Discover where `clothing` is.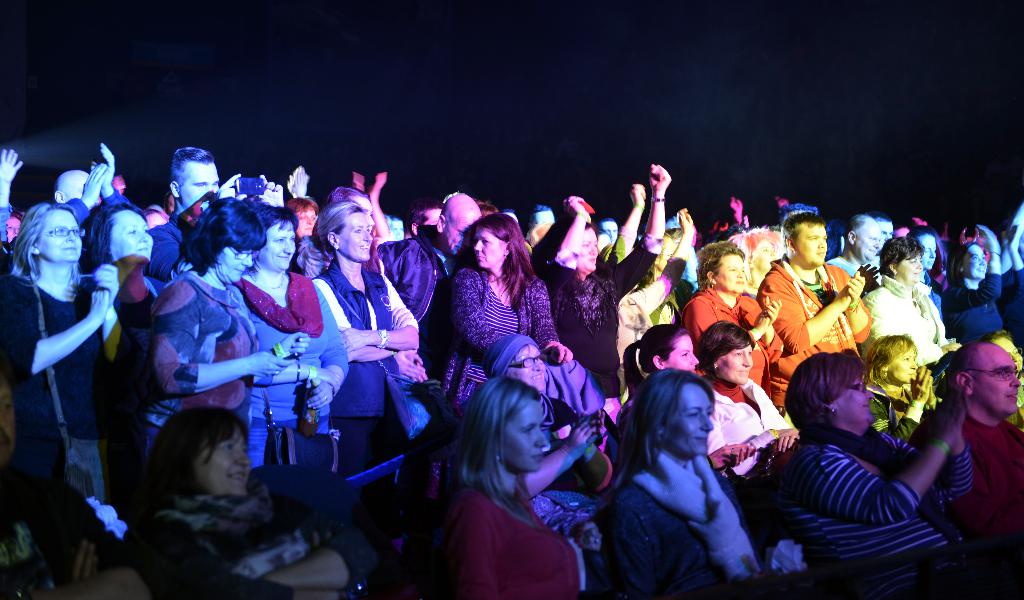
Discovered at <region>447, 258, 552, 399</region>.
